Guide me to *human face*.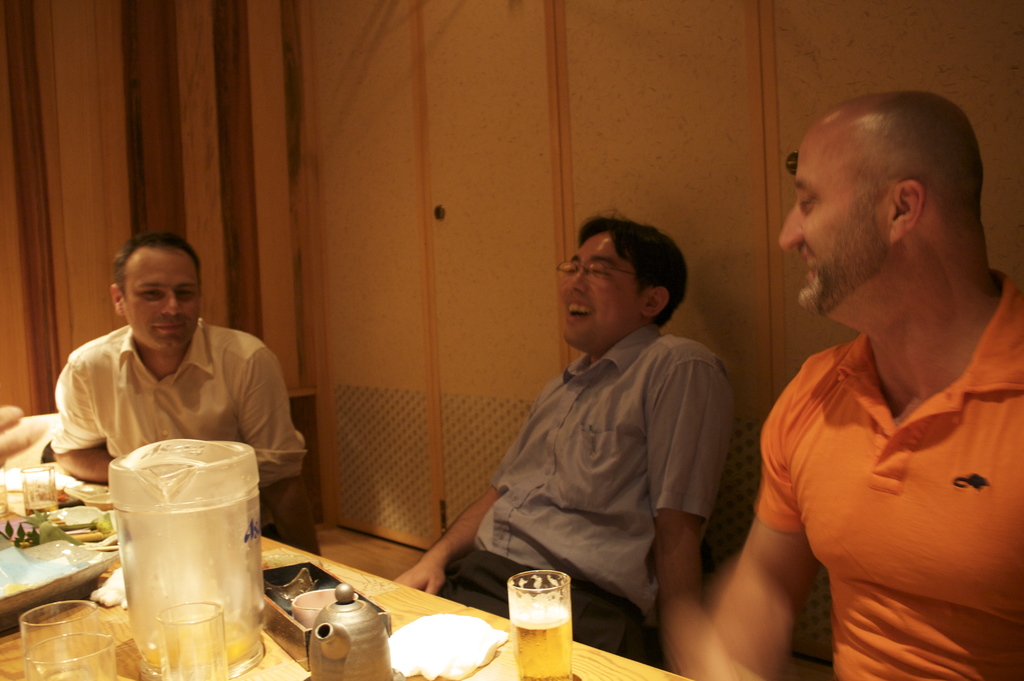
Guidance: (777, 137, 890, 311).
